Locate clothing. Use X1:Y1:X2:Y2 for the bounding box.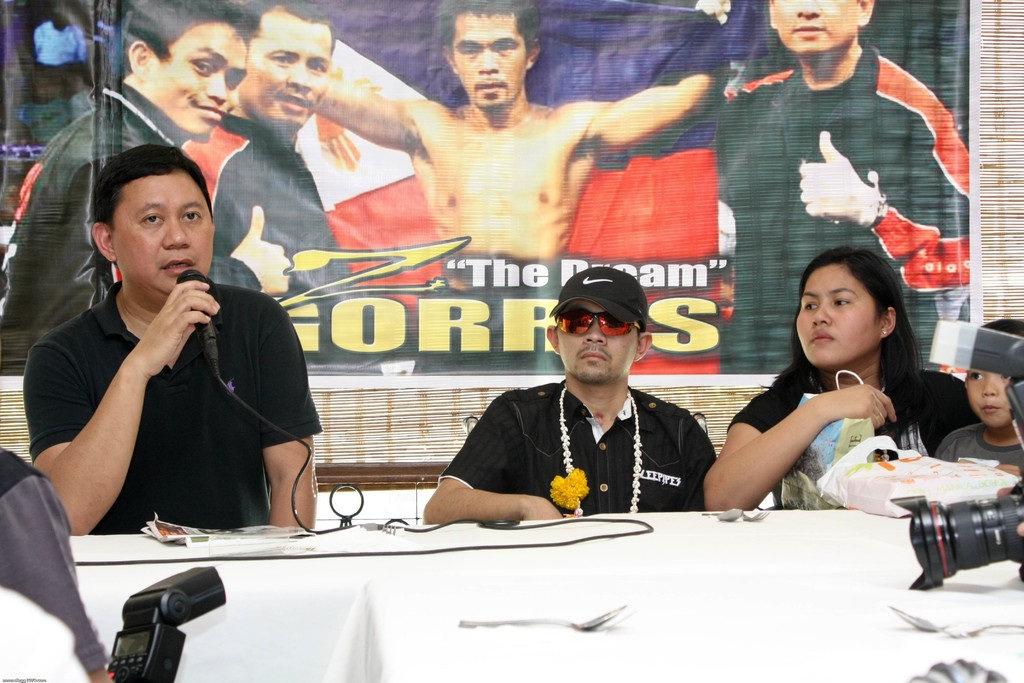
0:79:211:366.
